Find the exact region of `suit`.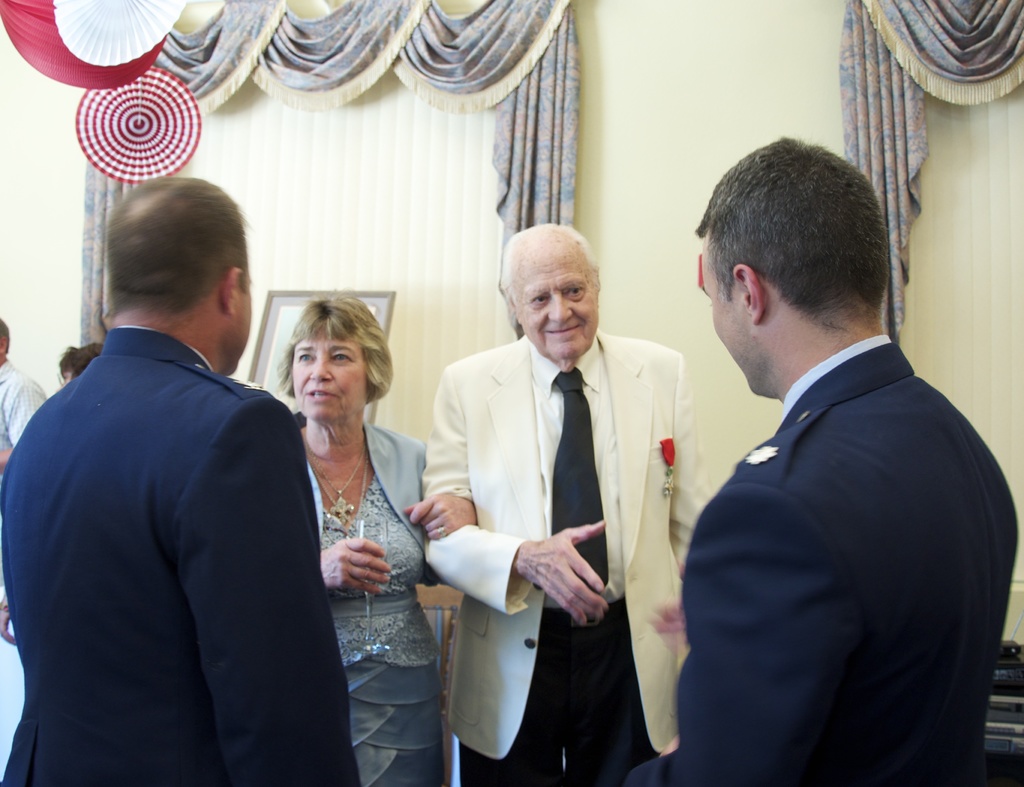
Exact region: <region>0, 323, 361, 786</region>.
